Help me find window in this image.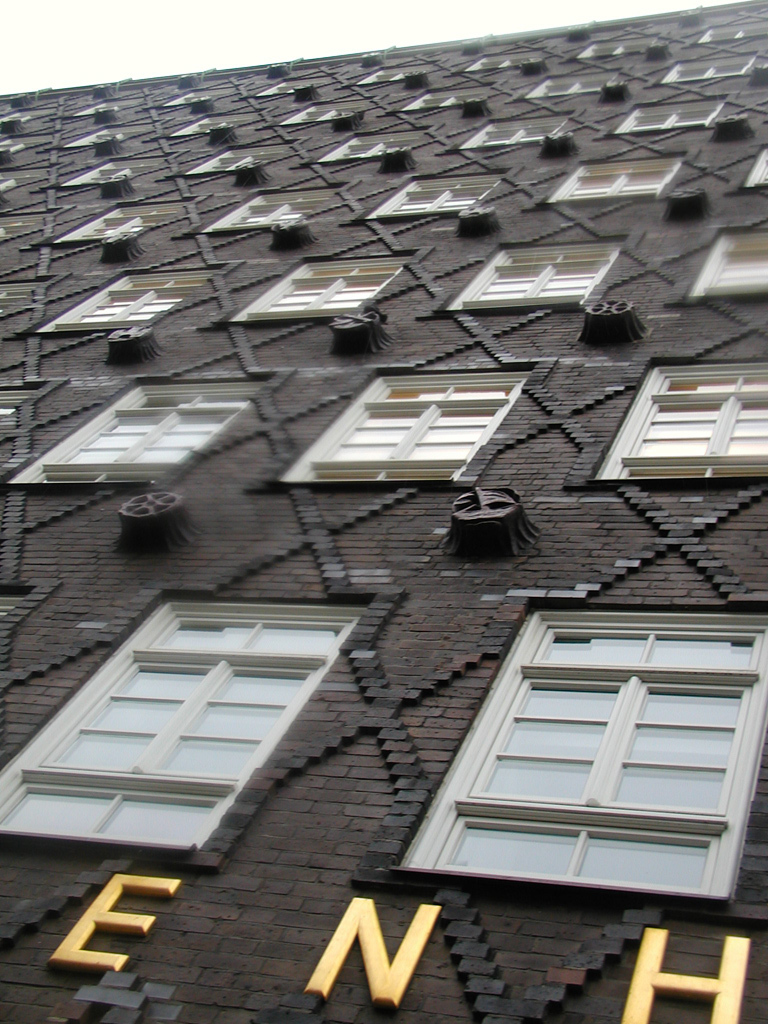
Found it: 401, 604, 767, 906.
